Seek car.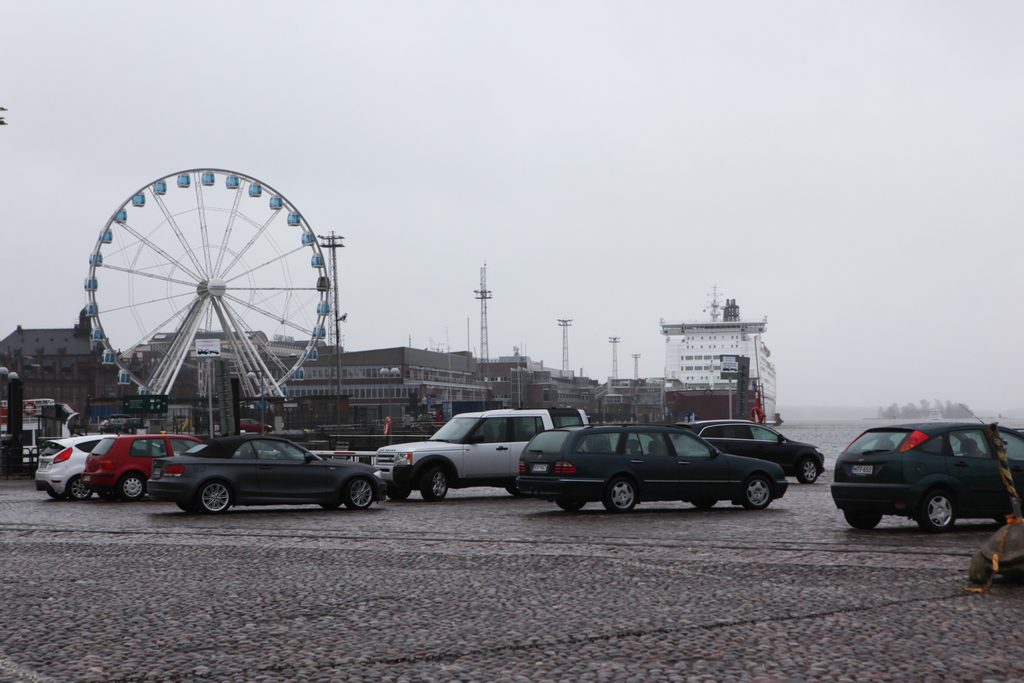
[517,422,821,520].
